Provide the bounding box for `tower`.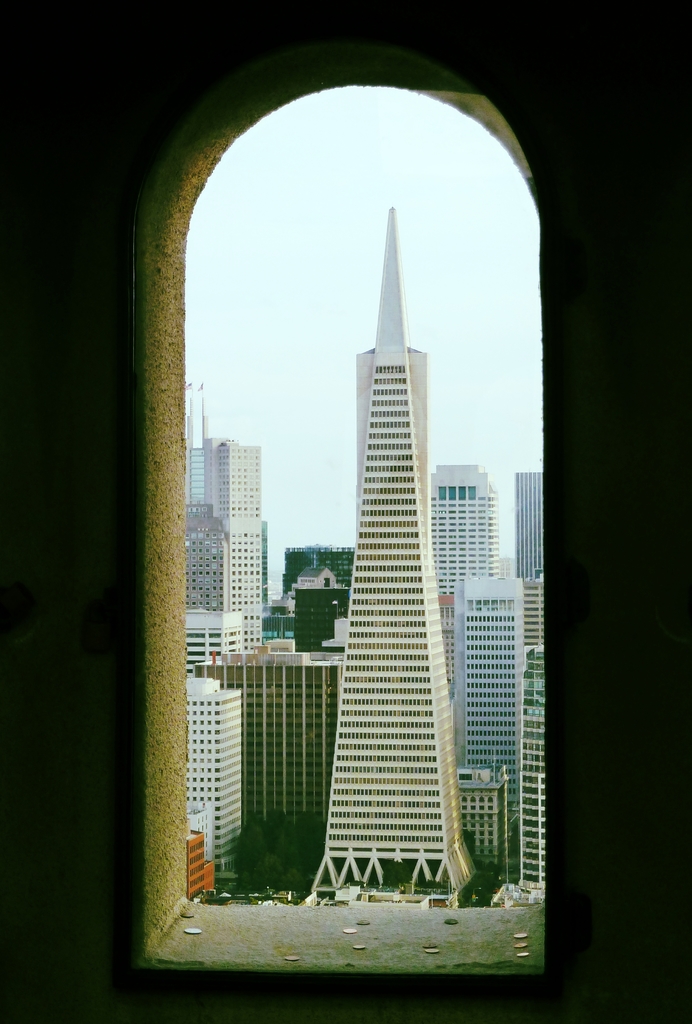
bbox(181, 381, 271, 652).
